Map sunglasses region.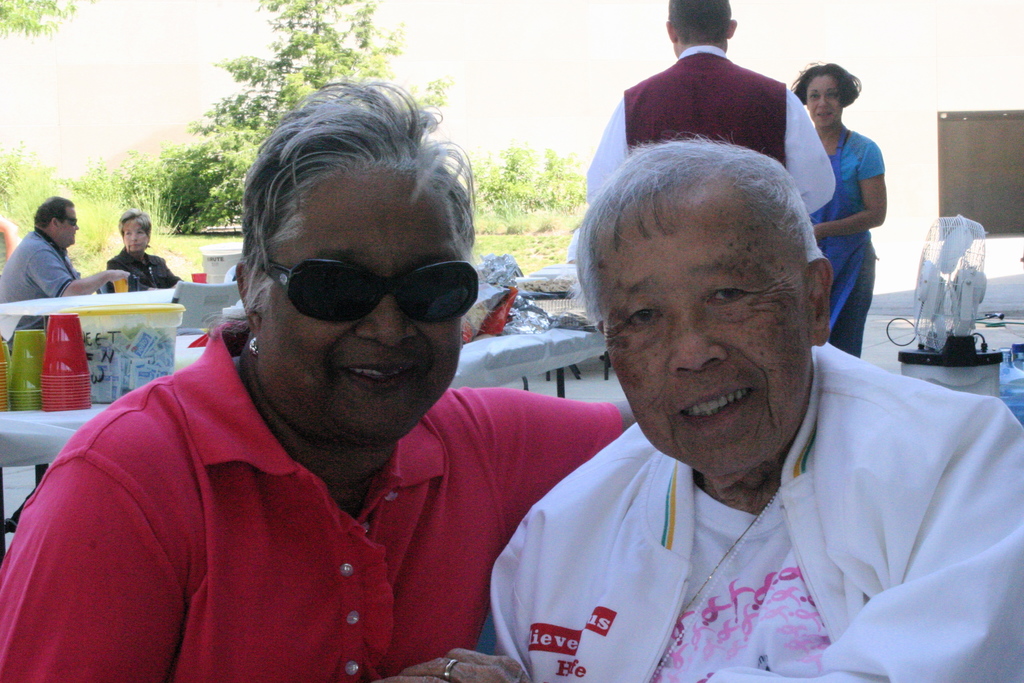
Mapped to [63,214,77,227].
